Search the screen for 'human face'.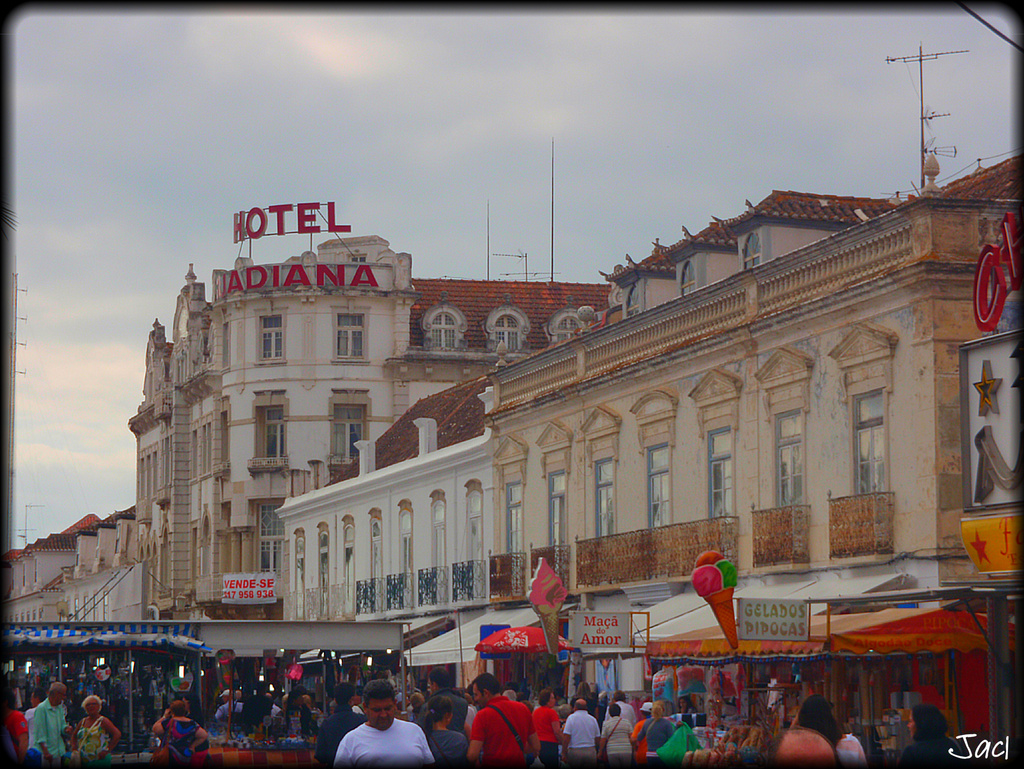
Found at Rect(88, 703, 97, 713).
